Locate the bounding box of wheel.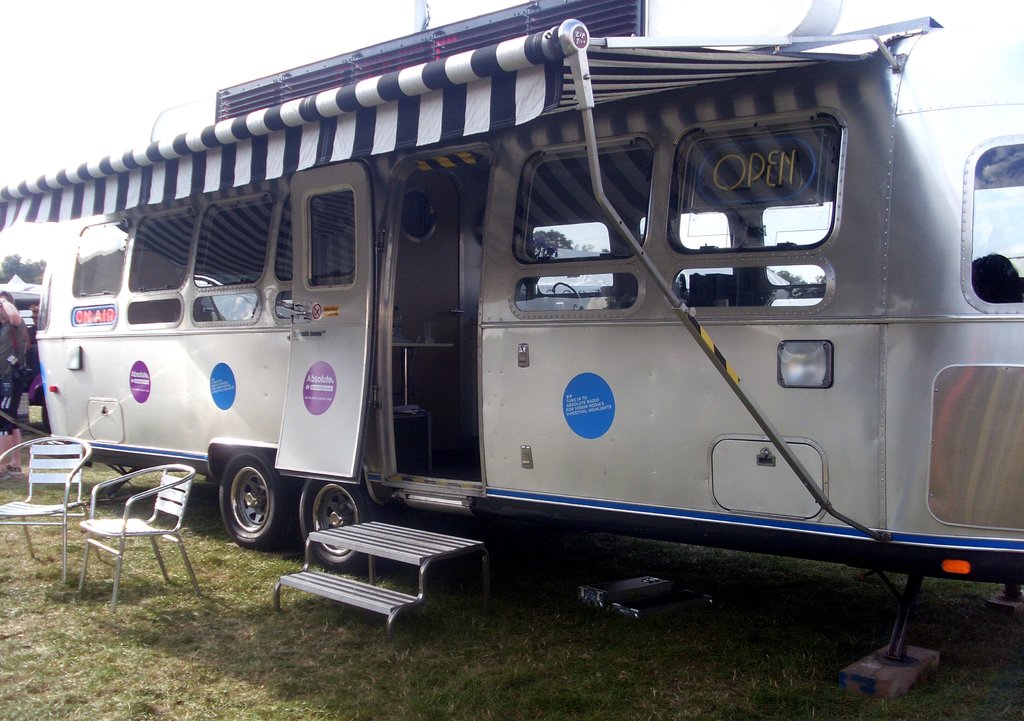
Bounding box: <box>221,447,286,549</box>.
